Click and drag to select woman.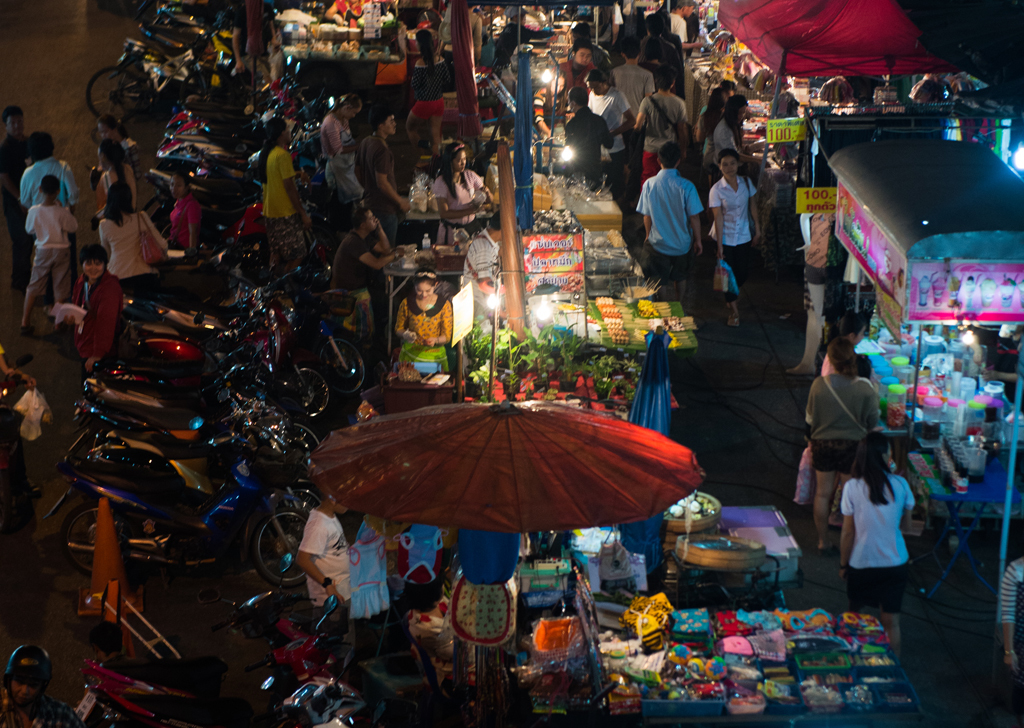
Selection: <region>64, 243, 124, 379</region>.
